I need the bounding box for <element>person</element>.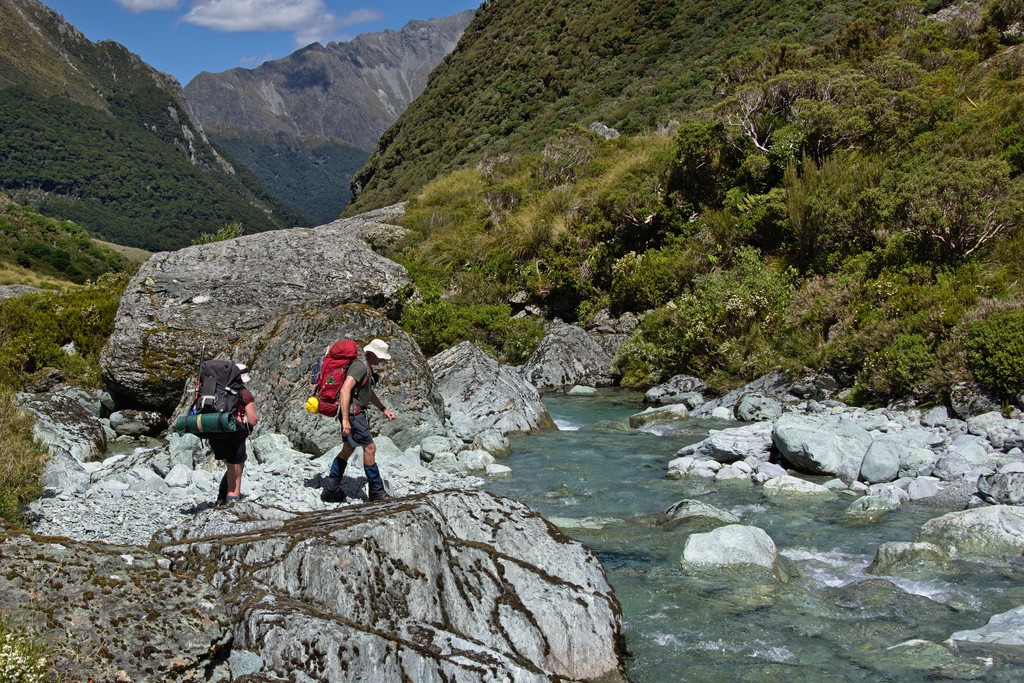
Here it is: 320/342/399/503.
